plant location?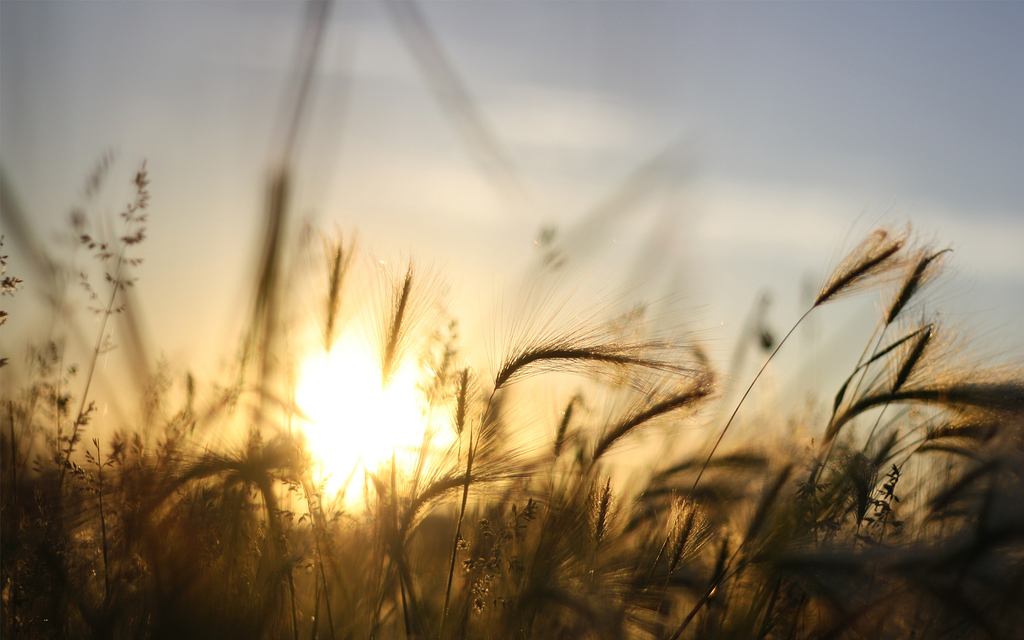
48:154:154:522
